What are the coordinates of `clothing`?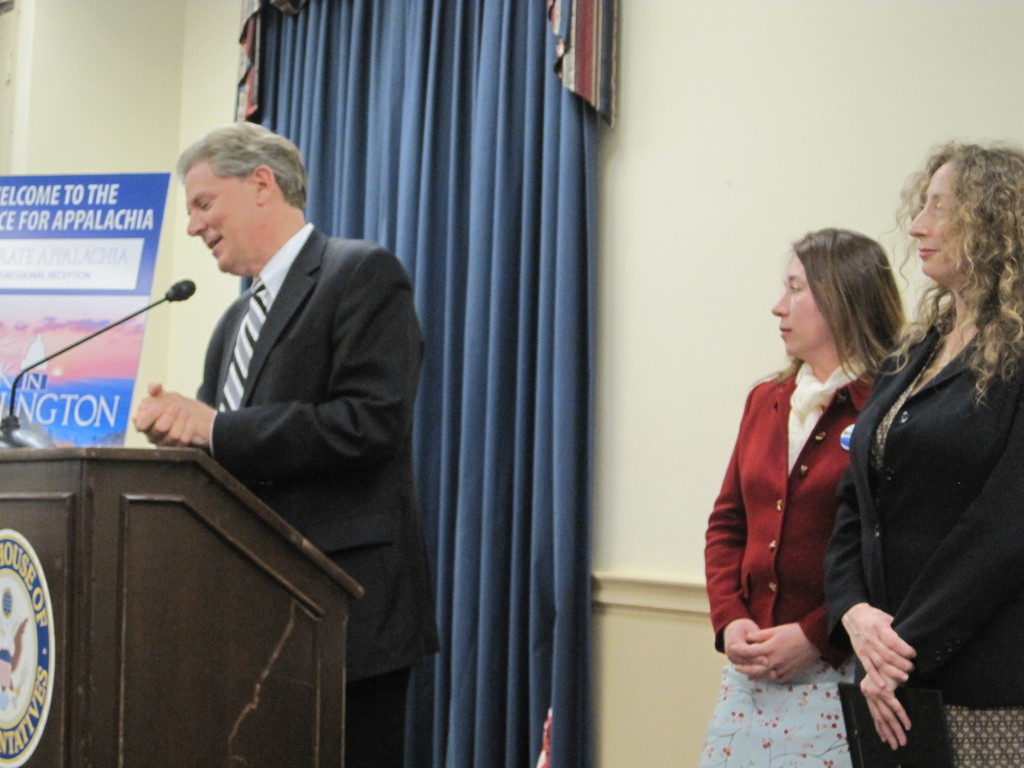
{"left": 822, "top": 300, "right": 1023, "bottom": 767}.
